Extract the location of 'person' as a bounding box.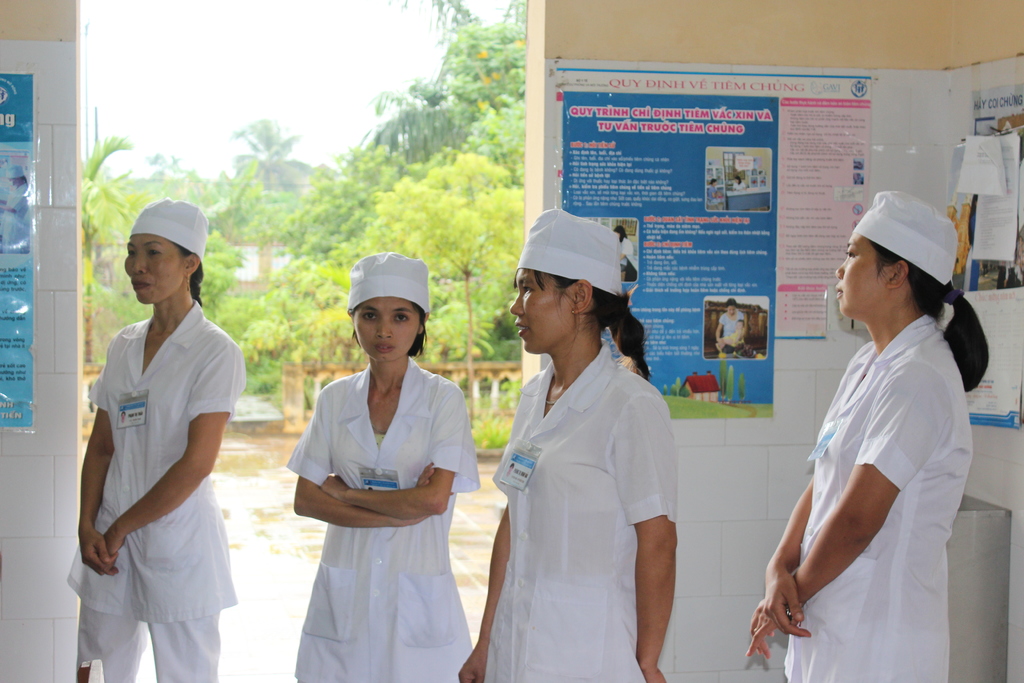
Rect(612, 227, 633, 273).
